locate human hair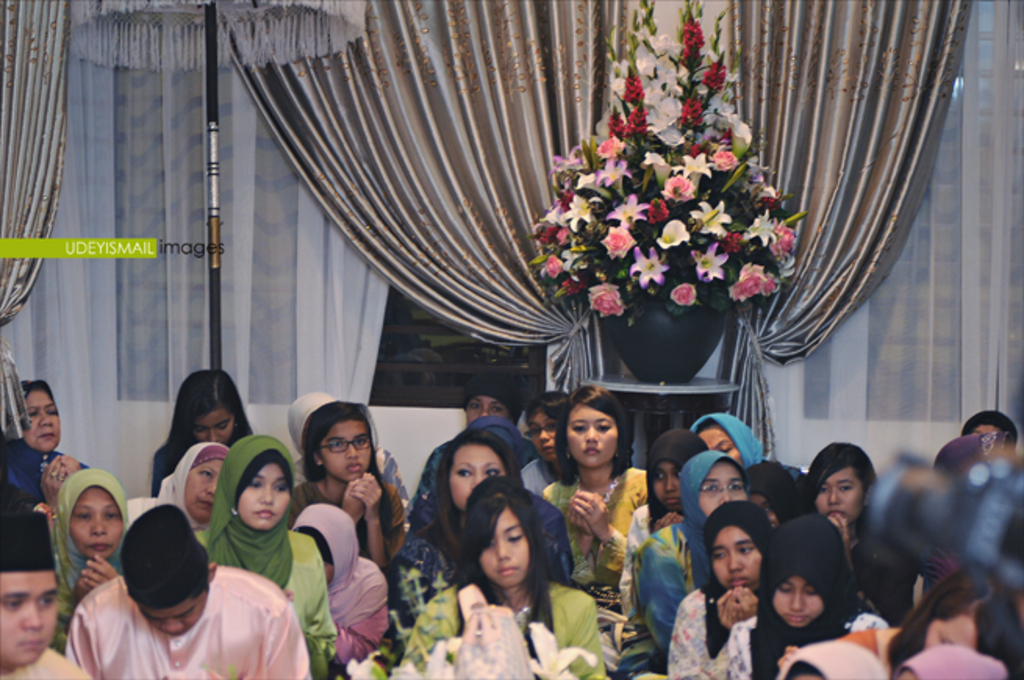
552, 383, 635, 486
